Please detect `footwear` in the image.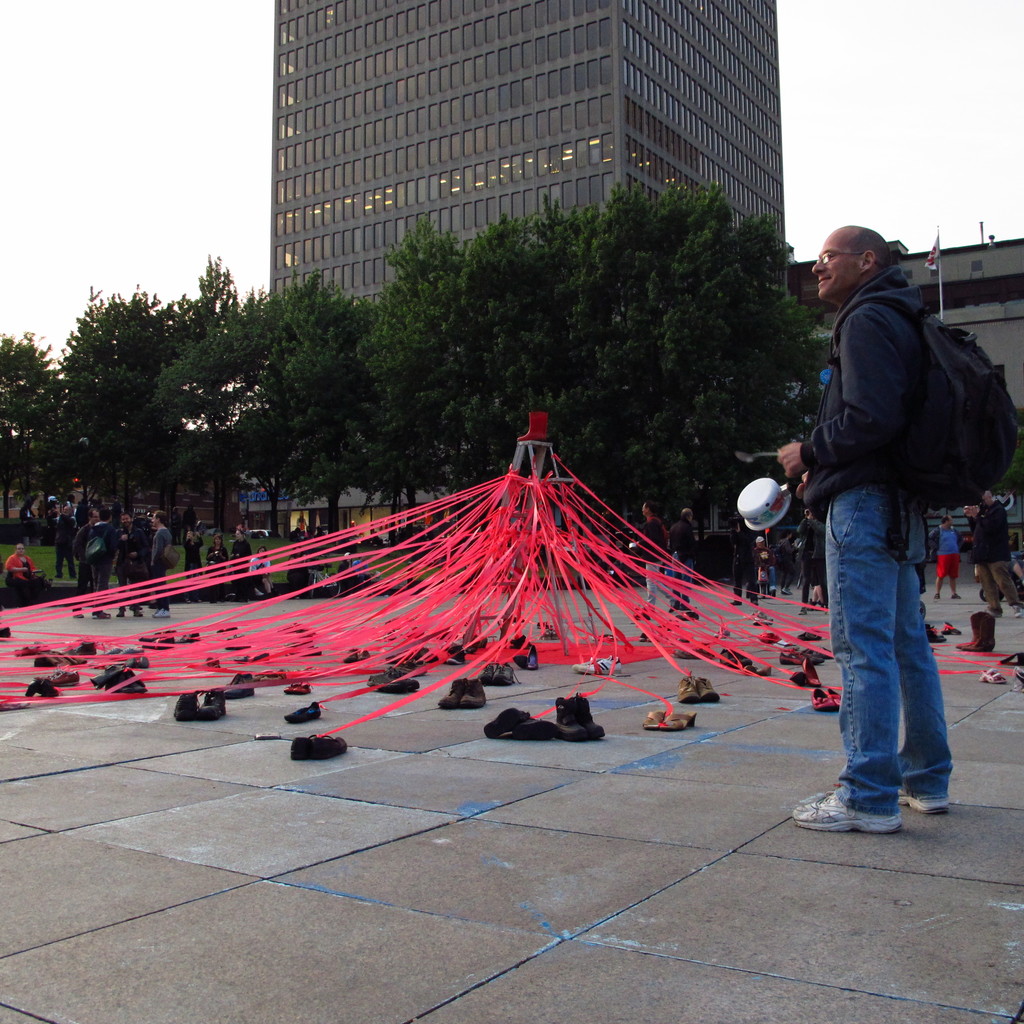
region(198, 690, 226, 721).
